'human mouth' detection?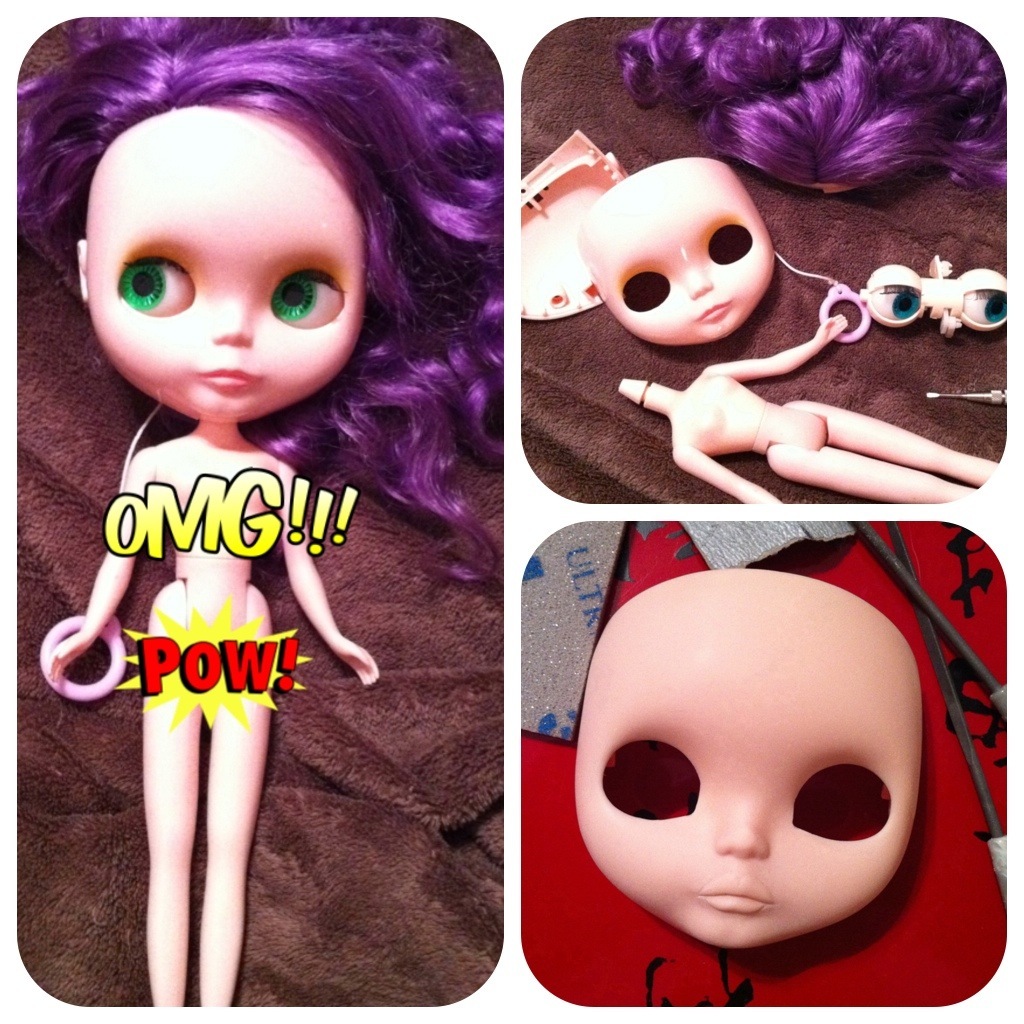
detection(689, 294, 735, 326)
